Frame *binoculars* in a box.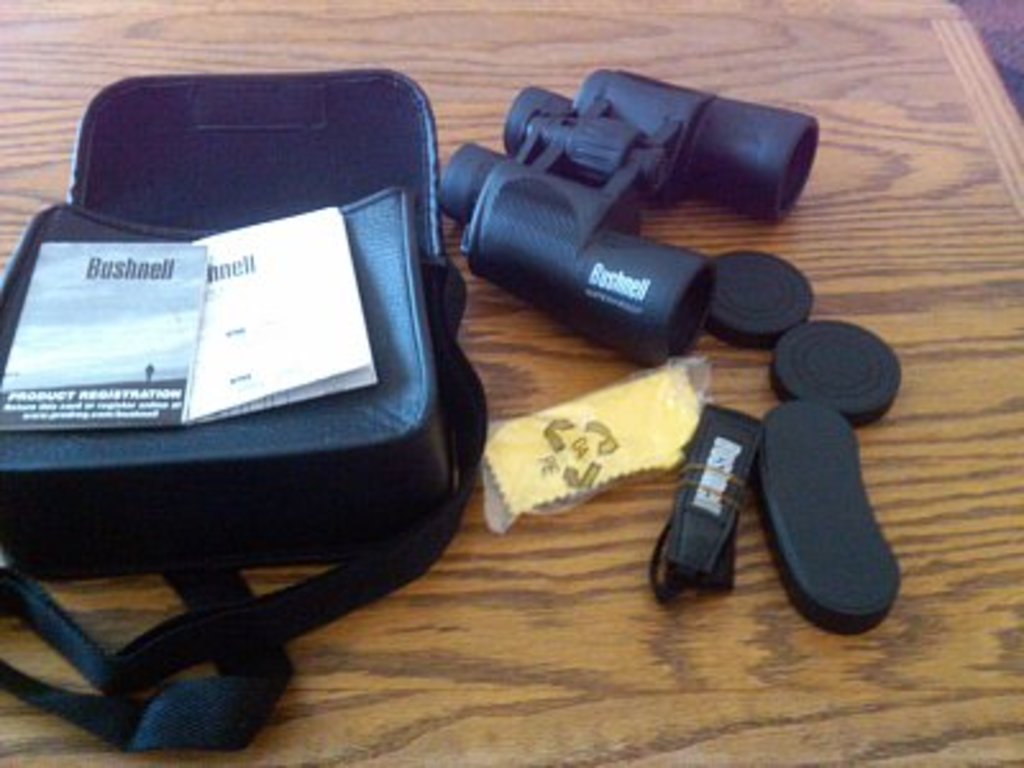
bbox=(440, 64, 819, 364).
